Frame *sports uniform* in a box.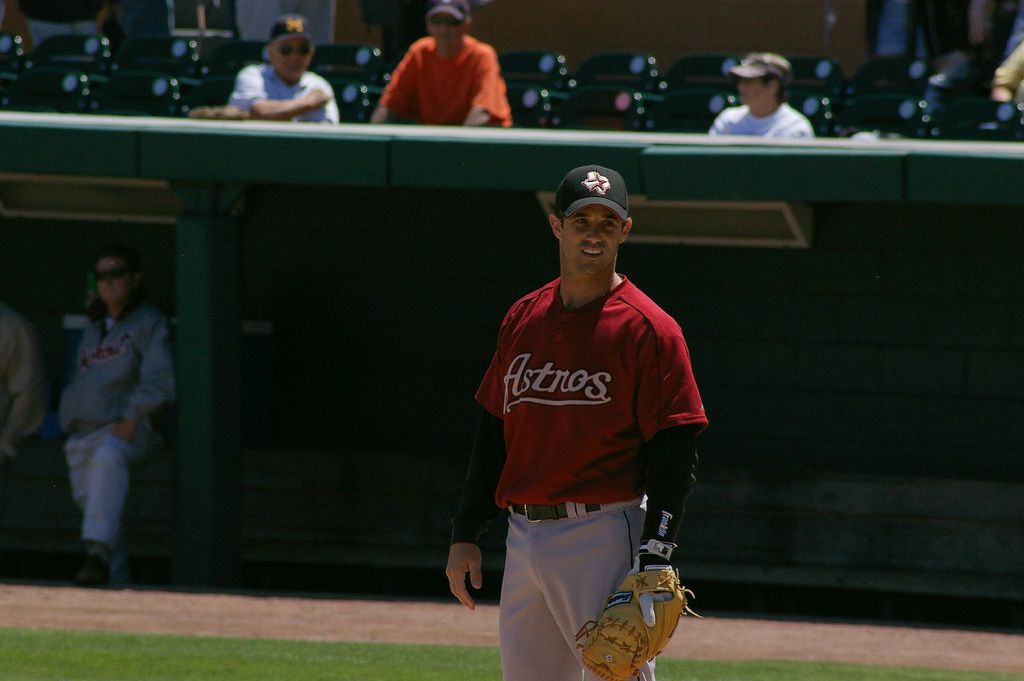
region(465, 171, 711, 680).
